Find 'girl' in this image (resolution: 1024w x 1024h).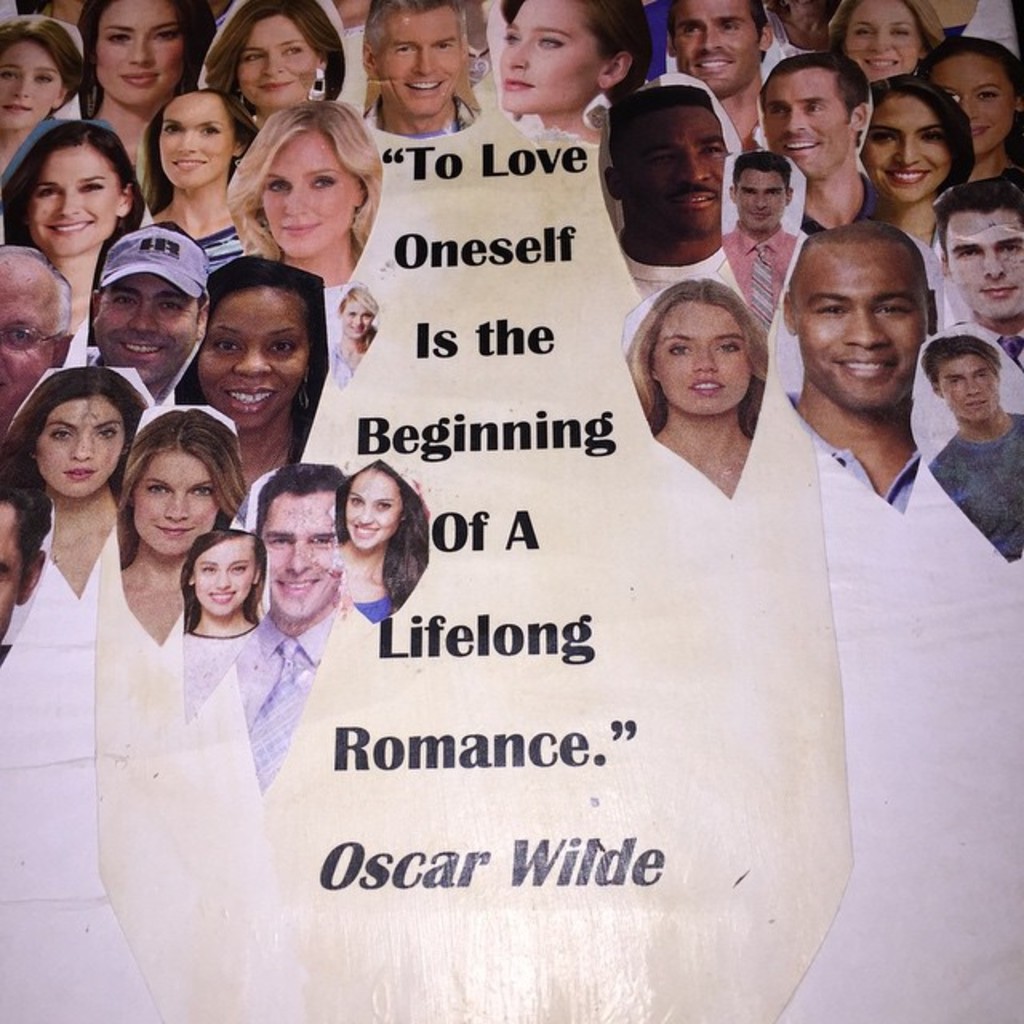
{"left": 0, "top": 10, "right": 90, "bottom": 187}.
